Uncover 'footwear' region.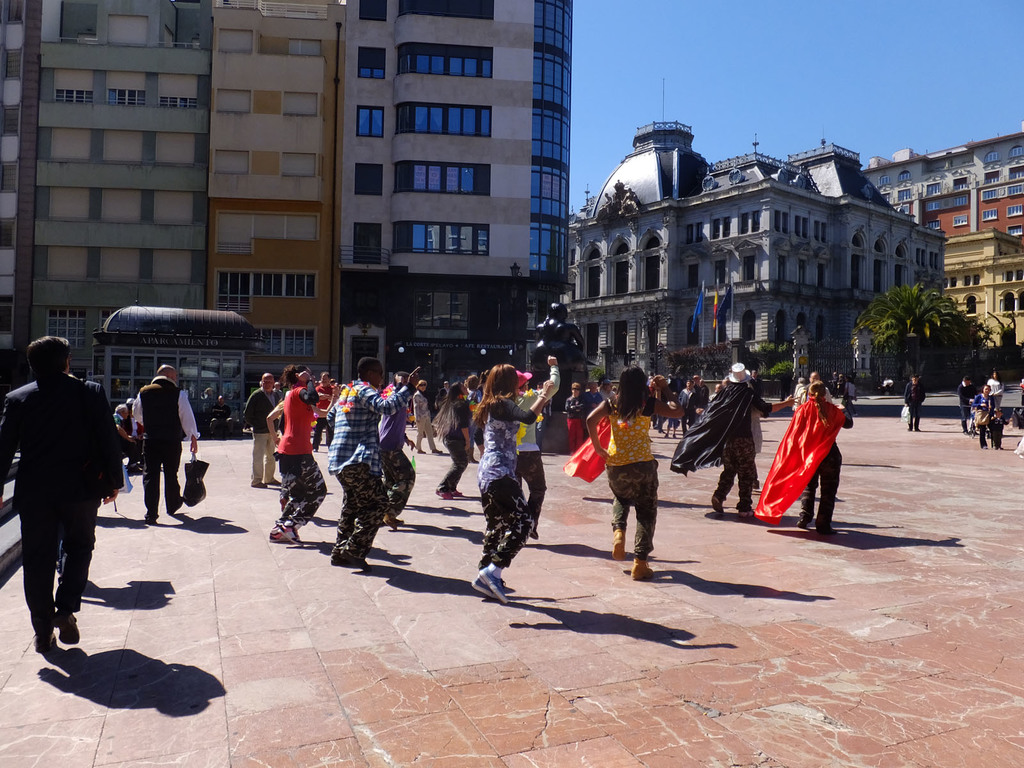
Uncovered: x1=467 y1=449 x2=479 y2=462.
